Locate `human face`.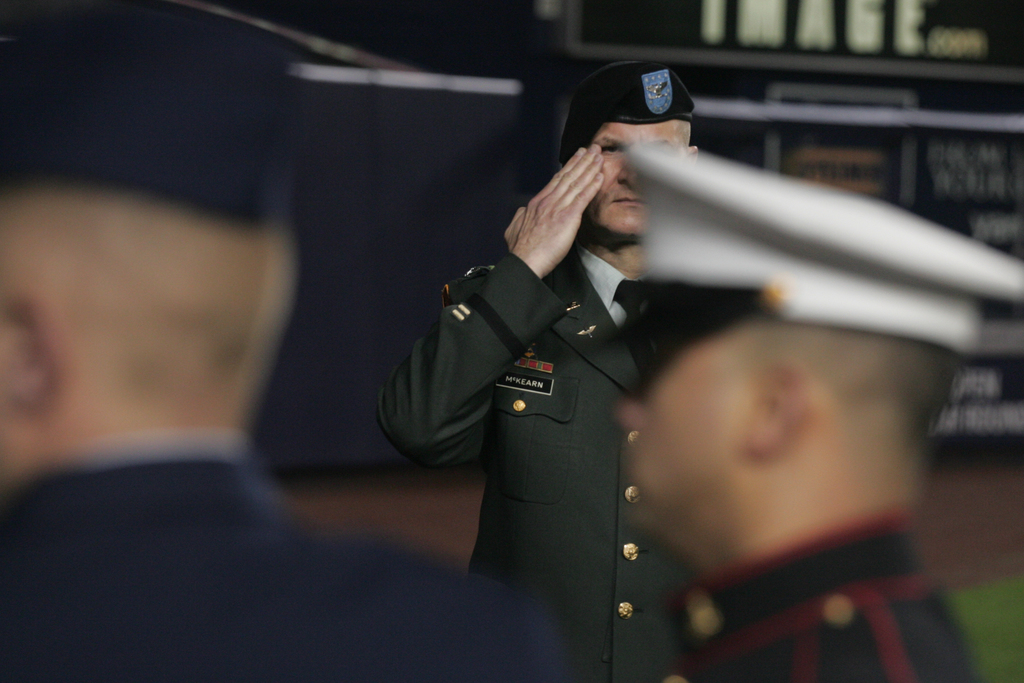
Bounding box: rect(574, 117, 701, 259).
